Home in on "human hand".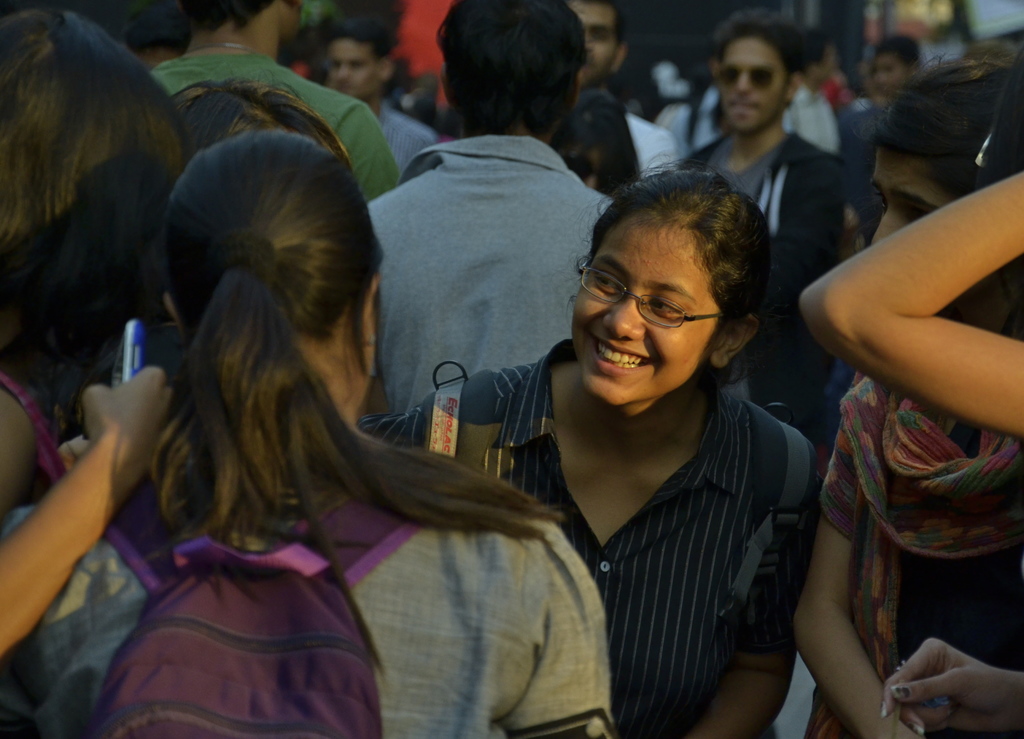
Homed in at [81,364,180,469].
